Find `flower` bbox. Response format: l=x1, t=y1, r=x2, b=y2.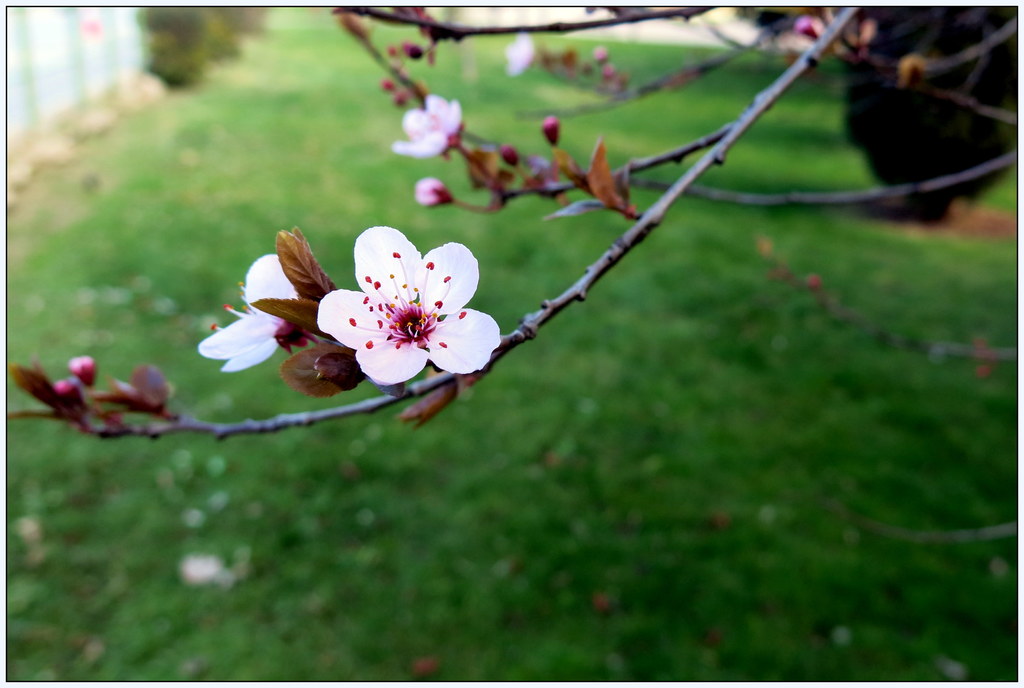
l=390, t=91, r=474, b=161.
